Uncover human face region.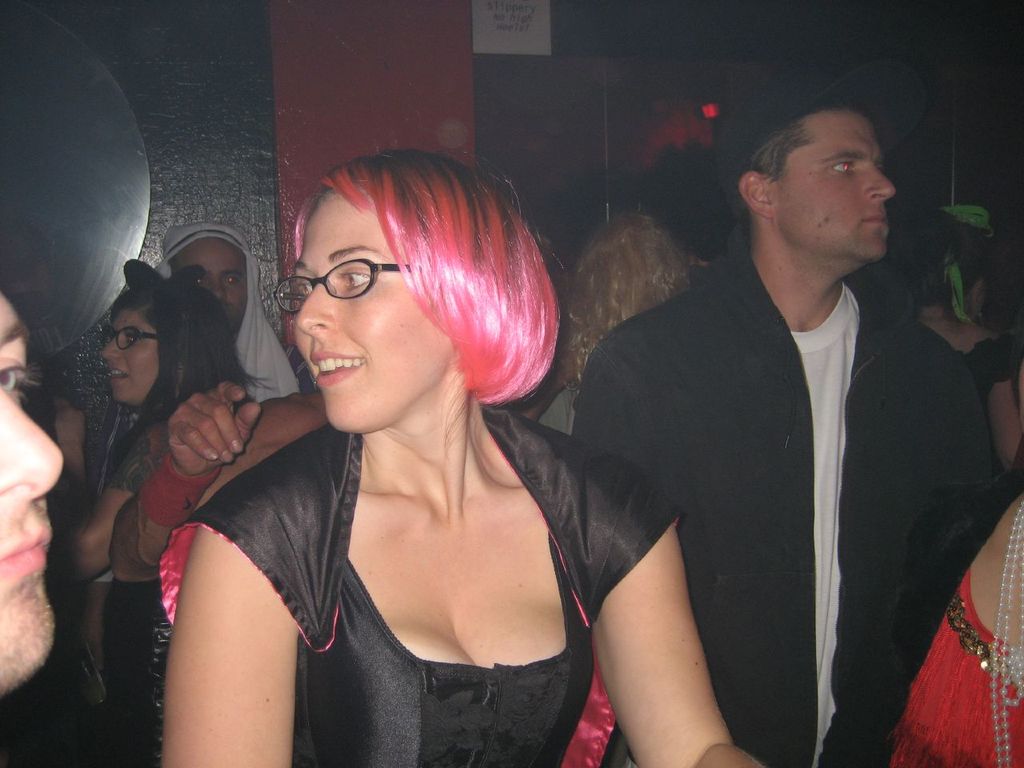
Uncovered: bbox=(103, 311, 161, 403).
